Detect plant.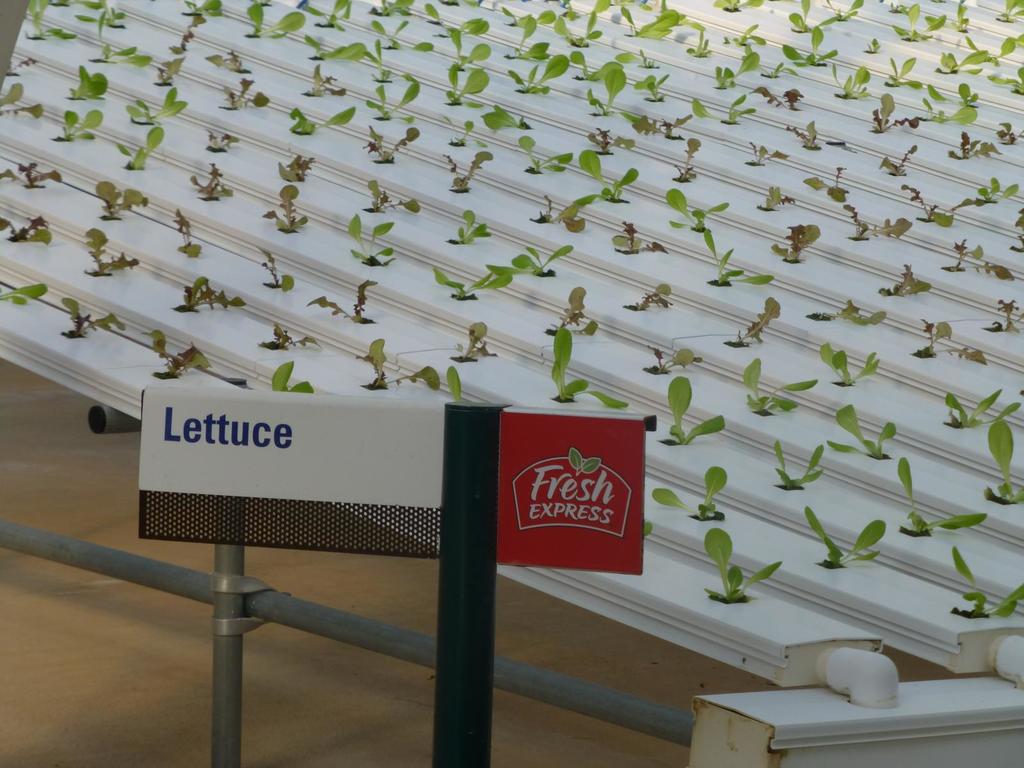
Detected at crop(647, 467, 724, 519).
